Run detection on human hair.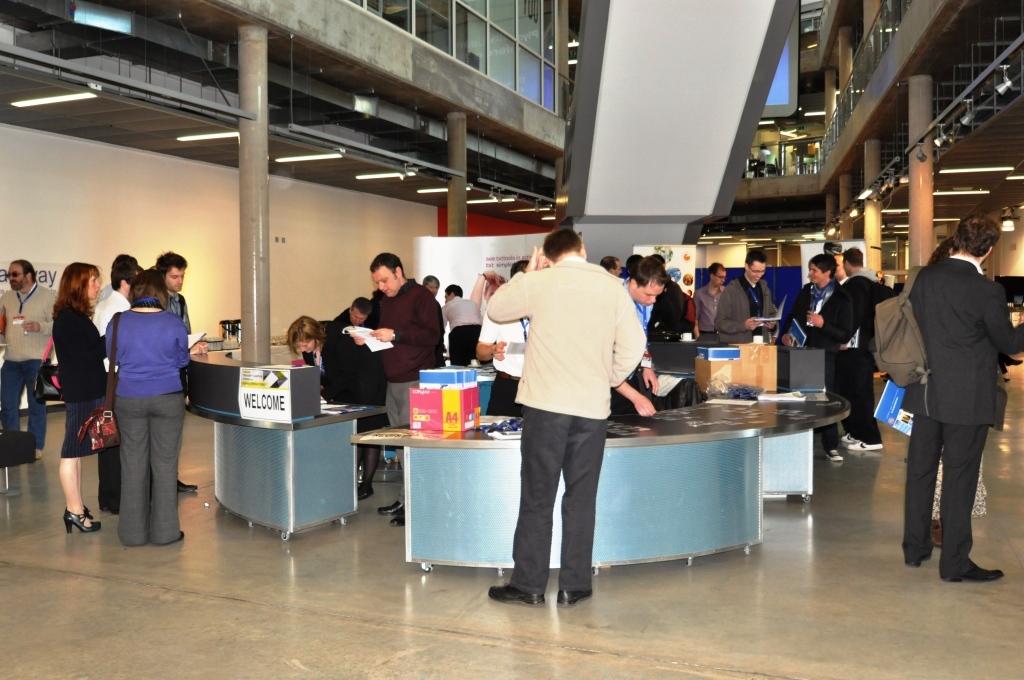
Result: pyautogui.locateOnScreen(152, 249, 190, 273).
